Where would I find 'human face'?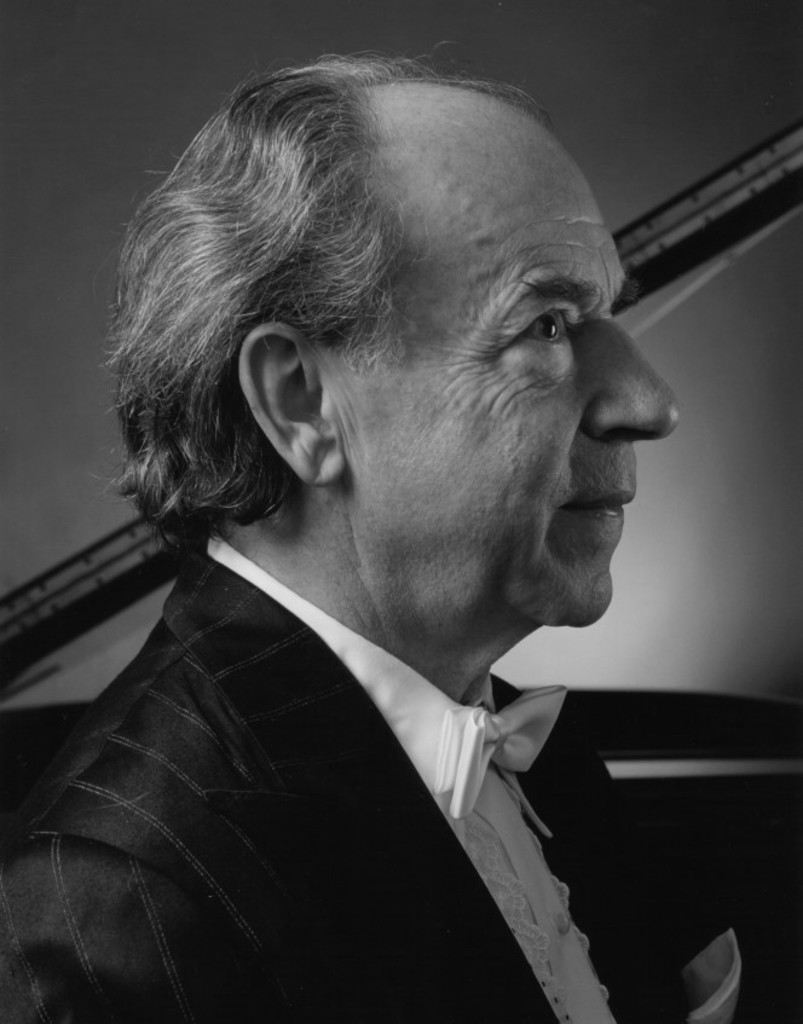
At 347:88:680:632.
